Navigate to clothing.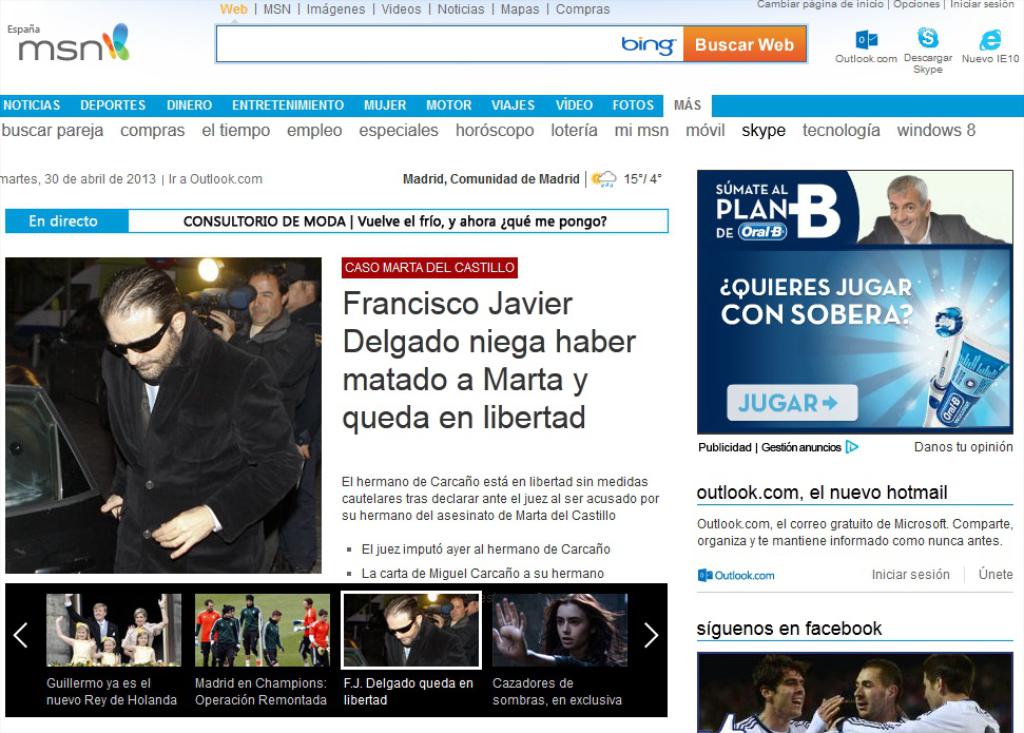
Navigation target: (x1=206, y1=617, x2=240, y2=662).
